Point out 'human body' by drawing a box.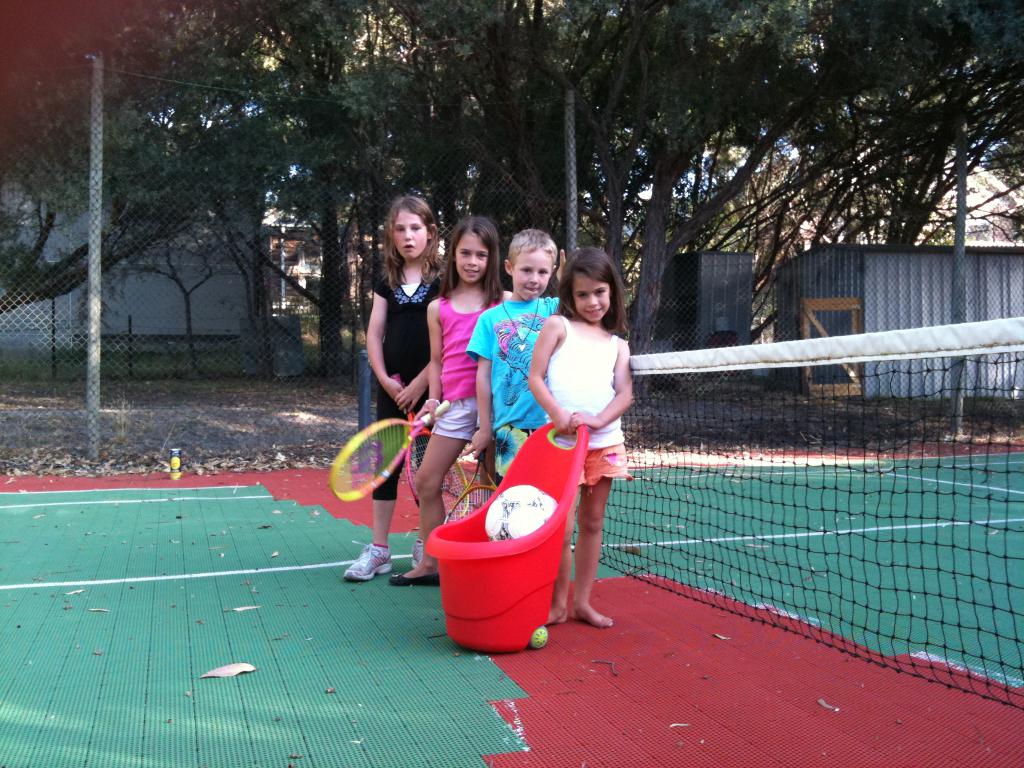
box(518, 266, 634, 627).
